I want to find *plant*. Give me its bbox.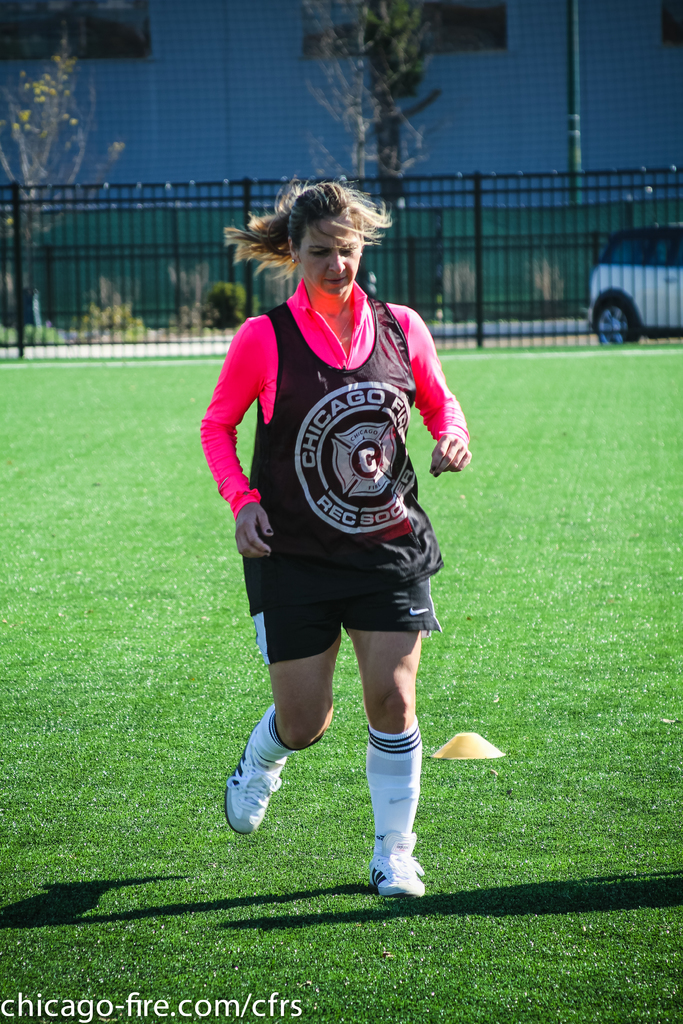
bbox(202, 282, 253, 327).
